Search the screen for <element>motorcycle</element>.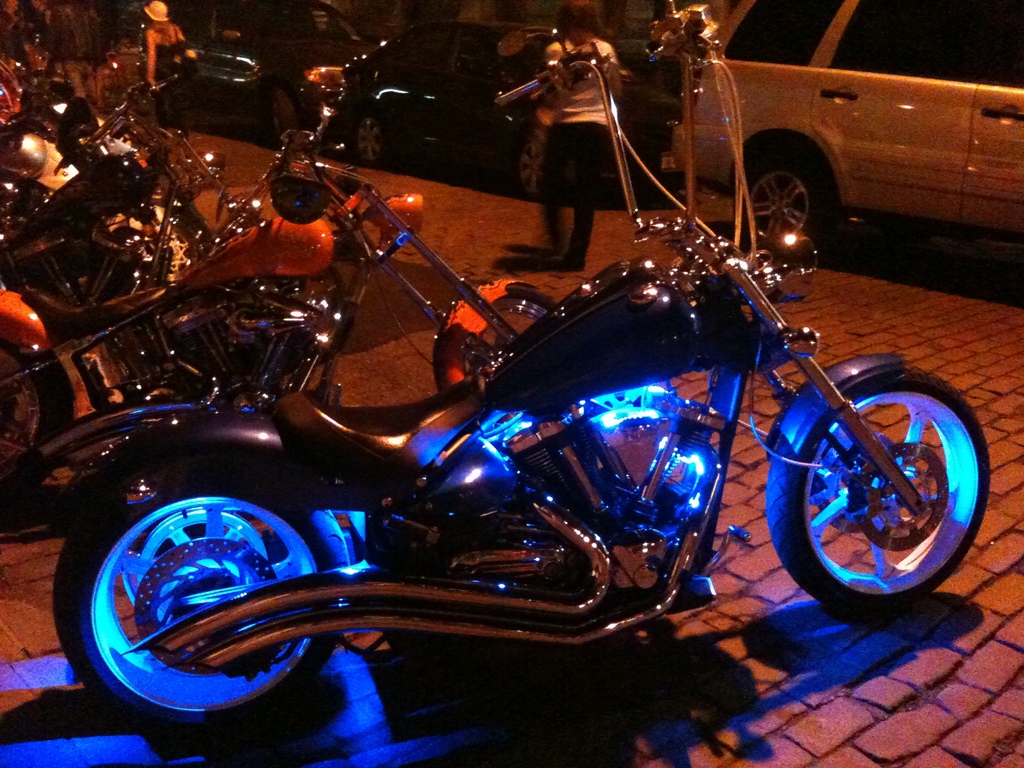
Found at box=[296, 33, 539, 182].
